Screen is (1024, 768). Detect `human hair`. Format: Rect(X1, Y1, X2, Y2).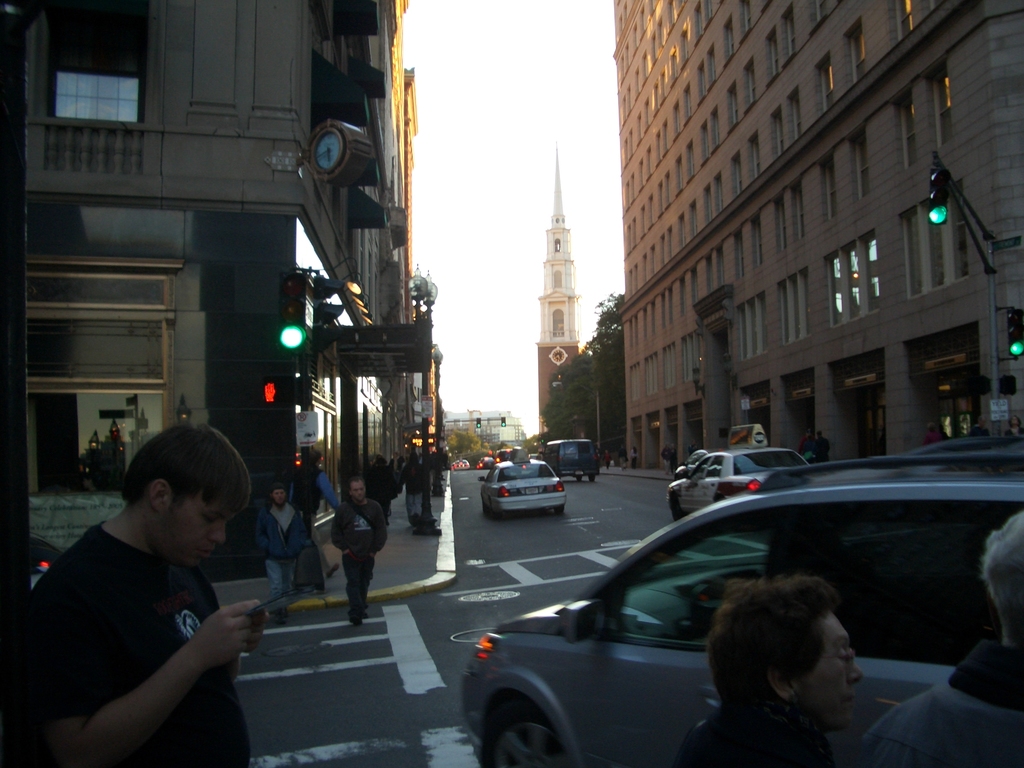
Rect(703, 564, 883, 737).
